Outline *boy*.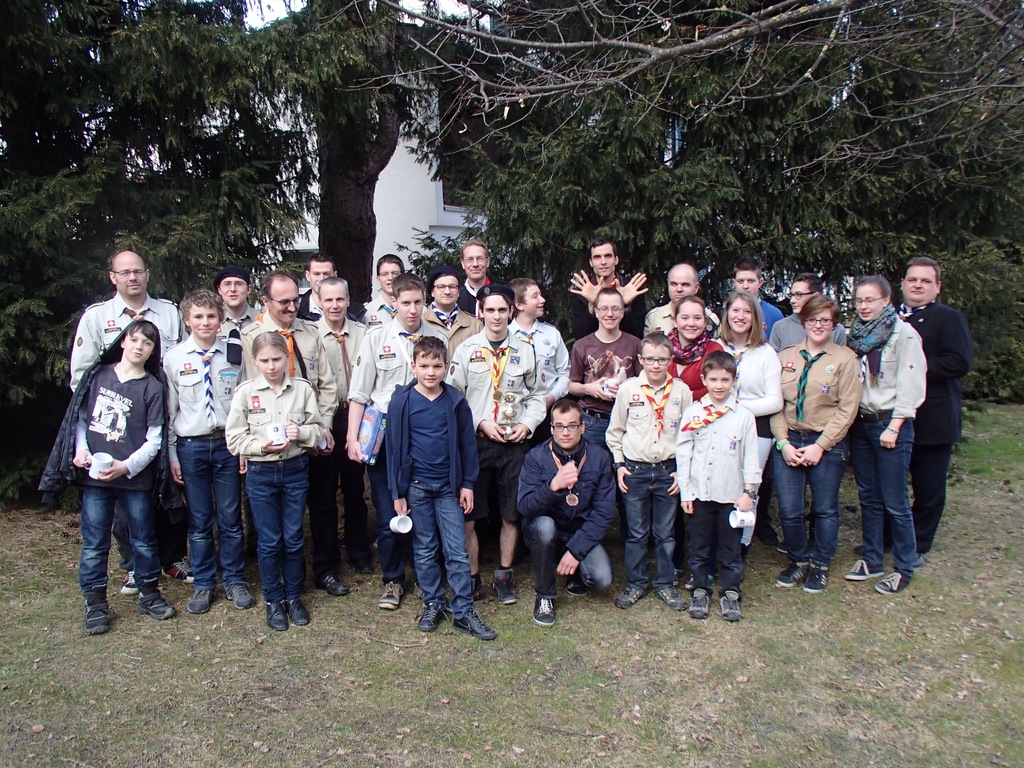
Outline: box(388, 335, 497, 641).
